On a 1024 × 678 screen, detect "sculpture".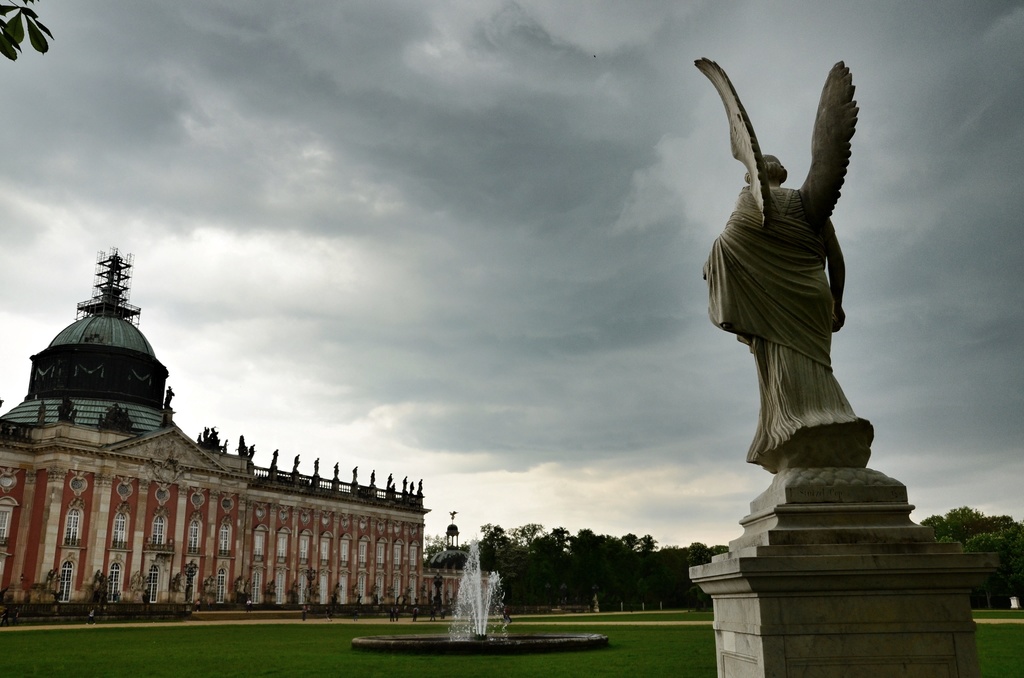
bbox(190, 488, 207, 497).
